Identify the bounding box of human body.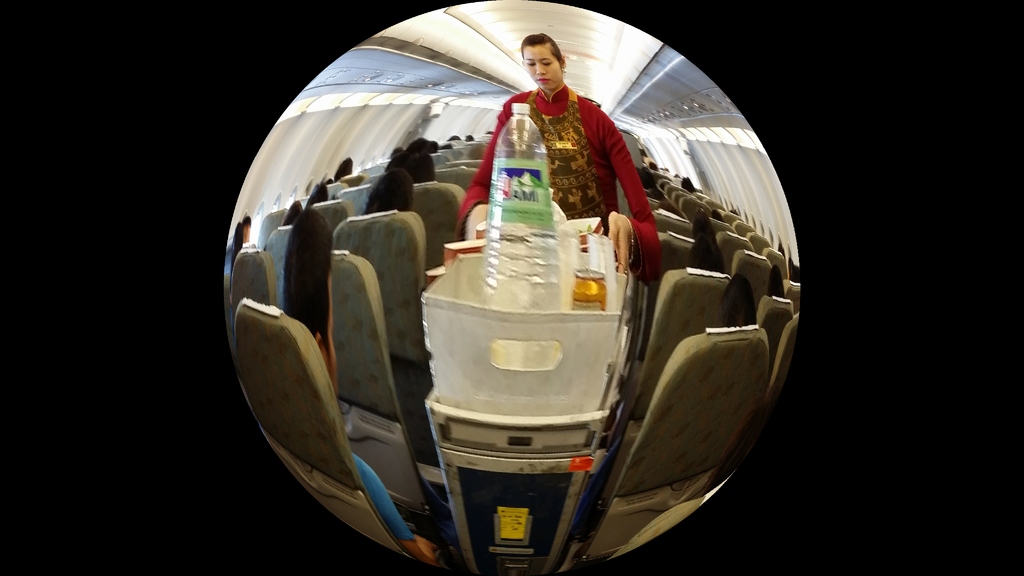
<box>455,32,659,283</box>.
